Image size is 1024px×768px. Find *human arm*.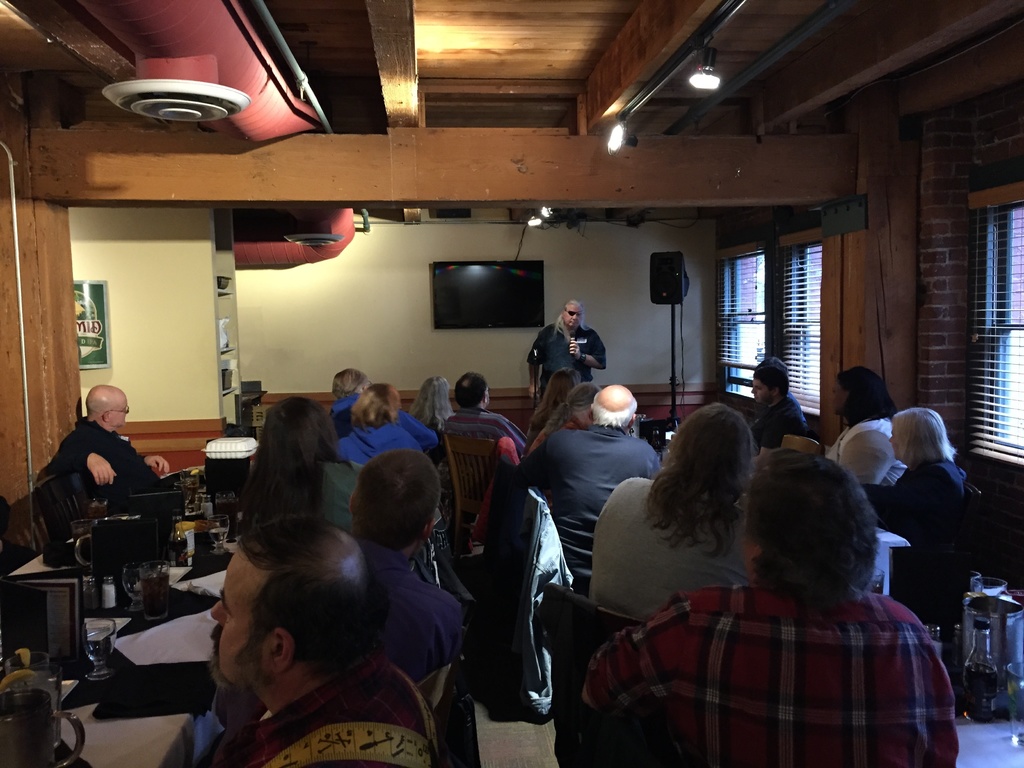
(x1=401, y1=408, x2=443, y2=451).
